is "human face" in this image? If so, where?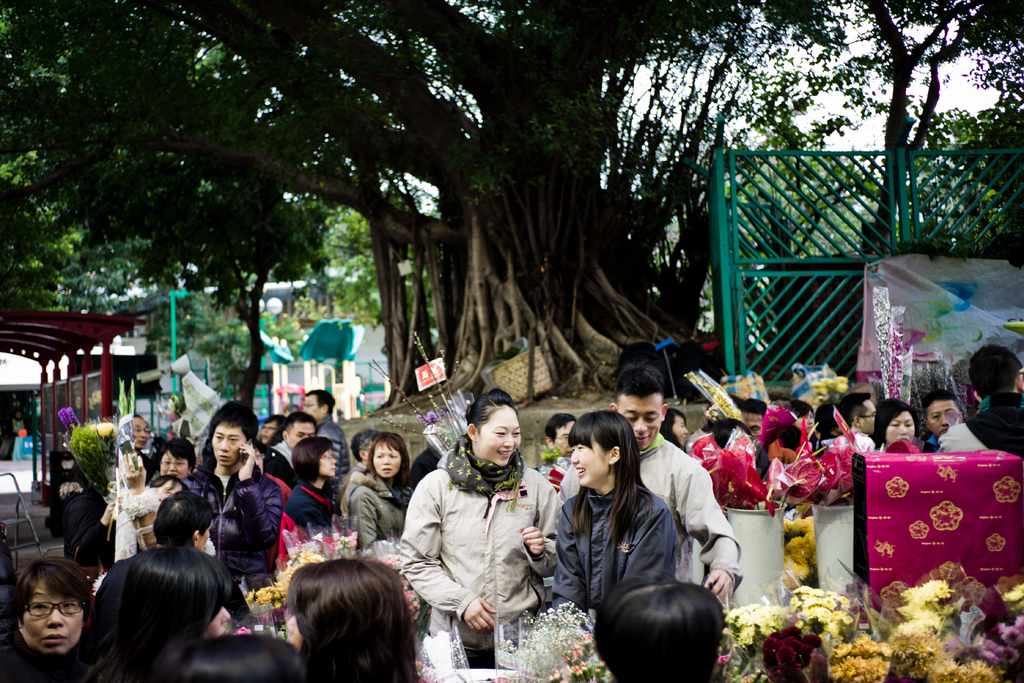
Yes, at x1=25 y1=587 x2=88 y2=654.
